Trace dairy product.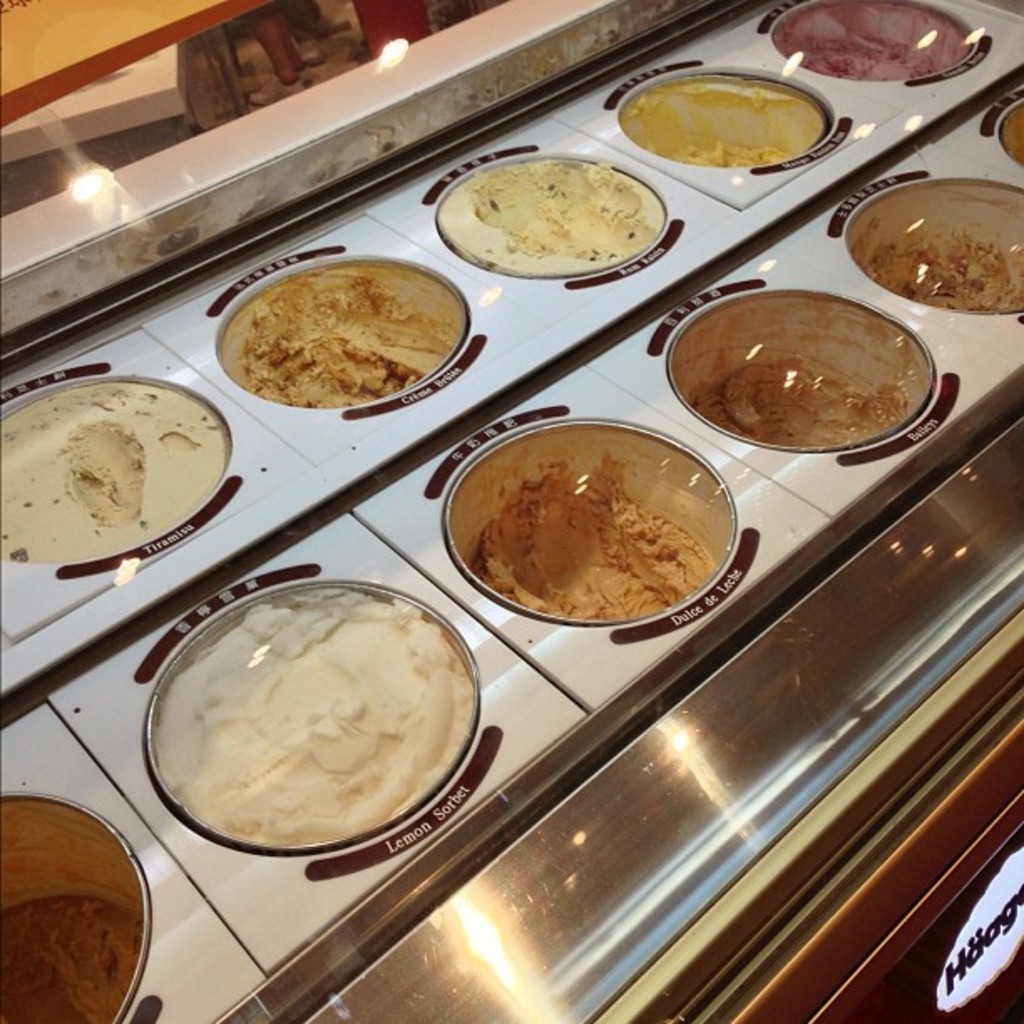
Traced to left=621, top=80, right=815, bottom=172.
